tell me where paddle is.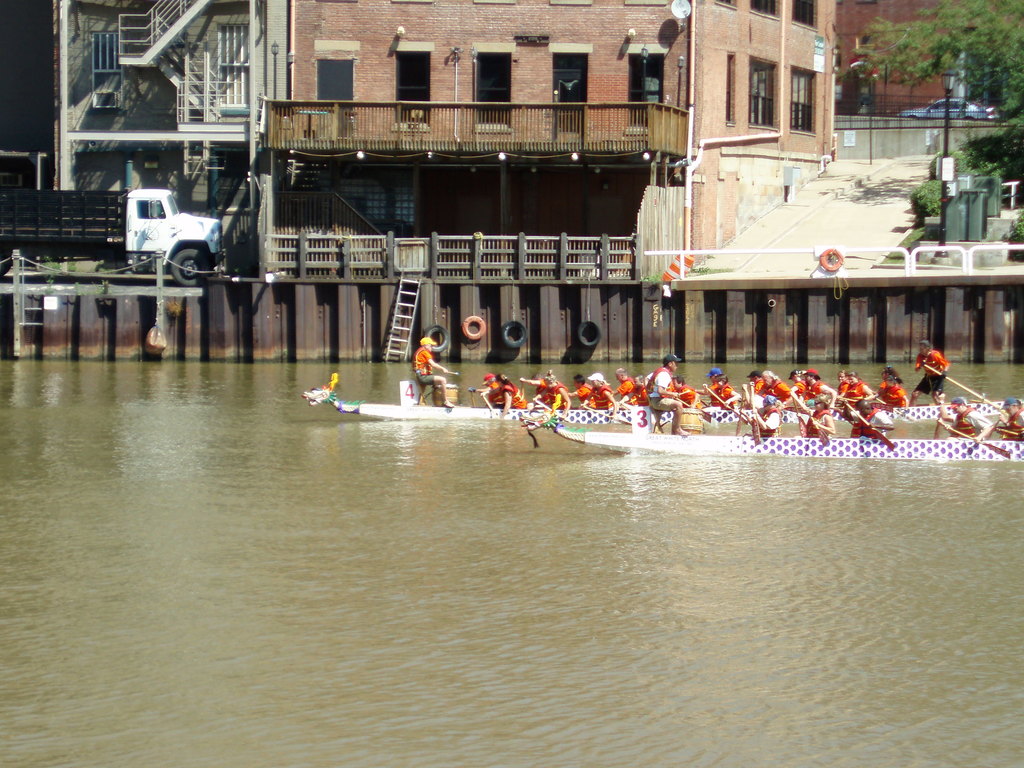
paddle is at bbox=(733, 394, 747, 433).
